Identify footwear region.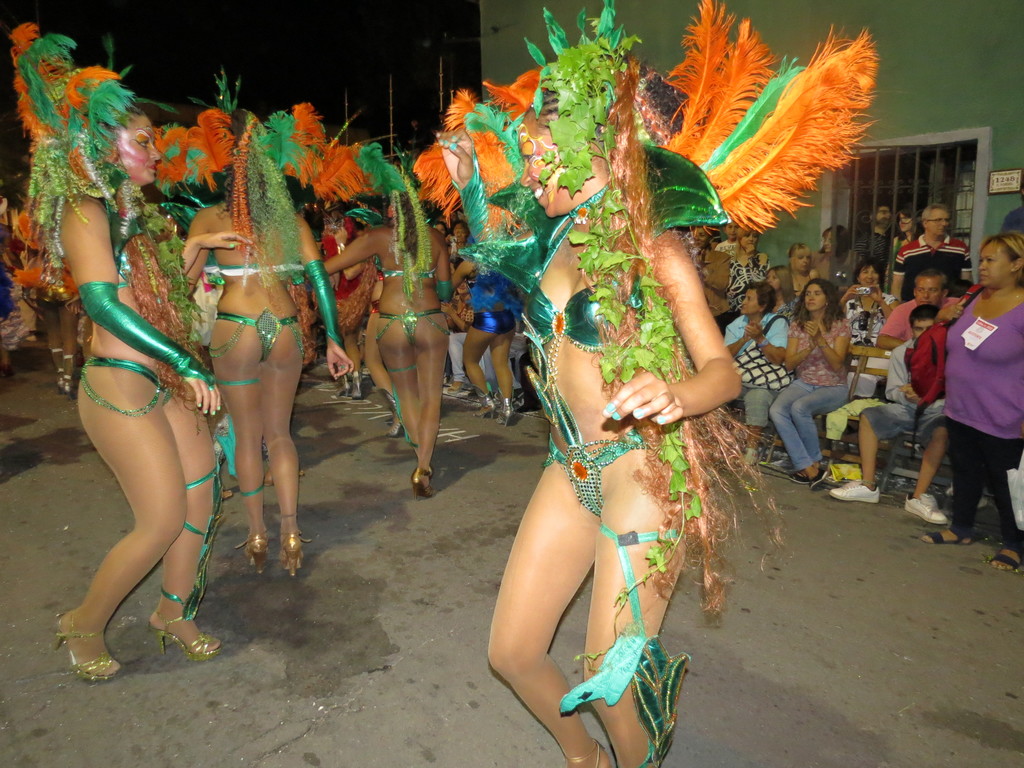
Region: box(496, 397, 512, 428).
